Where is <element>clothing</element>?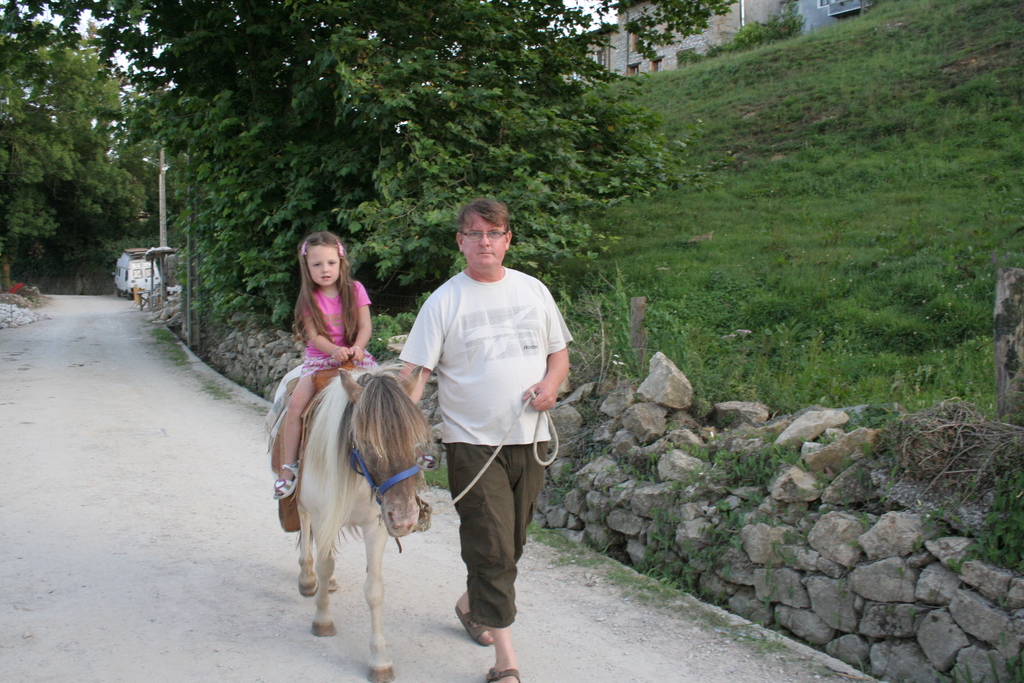
BBox(394, 263, 573, 627).
